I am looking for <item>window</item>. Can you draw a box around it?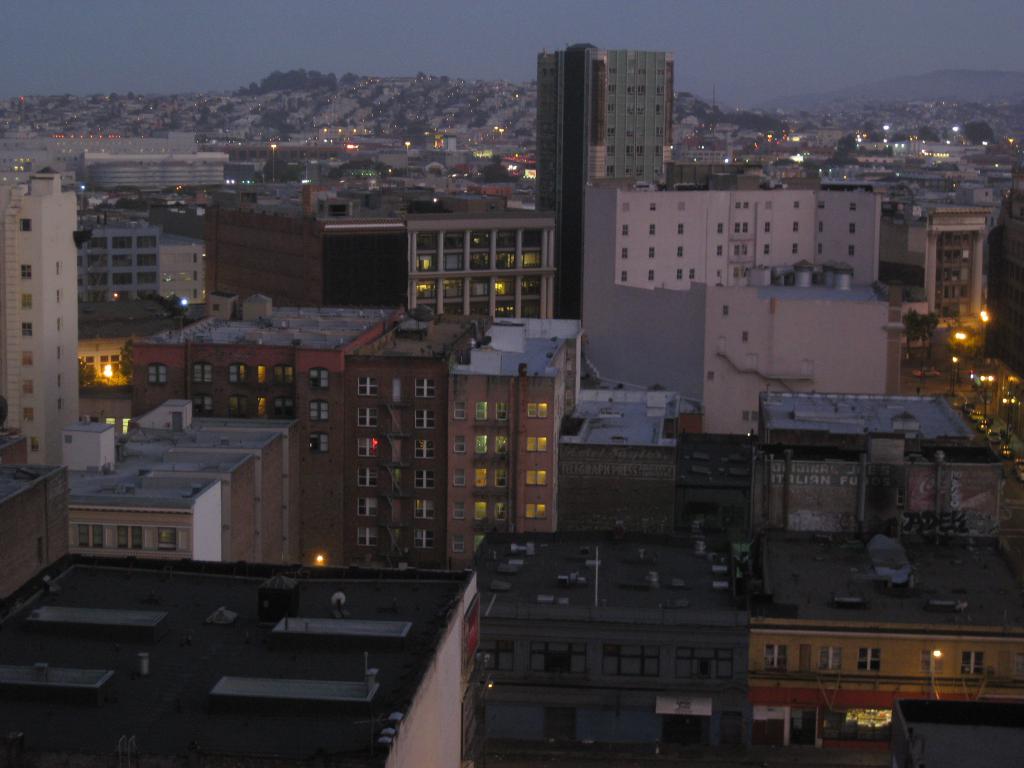
Sure, the bounding box is <box>358,378,380,400</box>.
